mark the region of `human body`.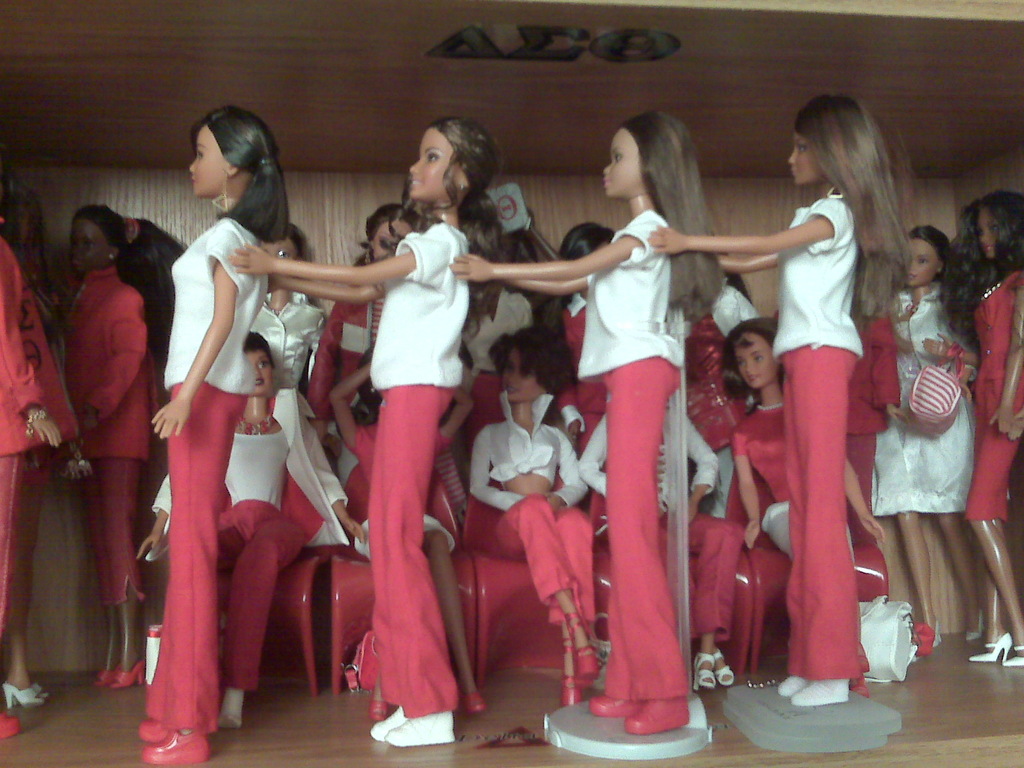
Region: (452, 106, 732, 743).
